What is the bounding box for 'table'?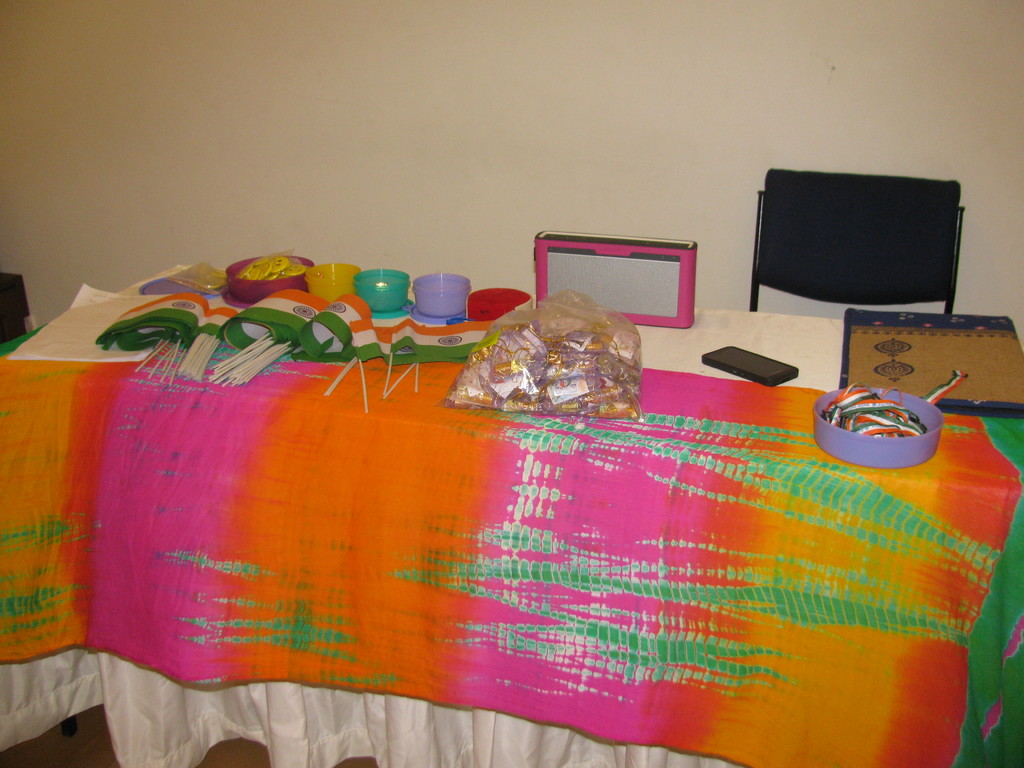
(x1=0, y1=262, x2=1023, y2=767).
